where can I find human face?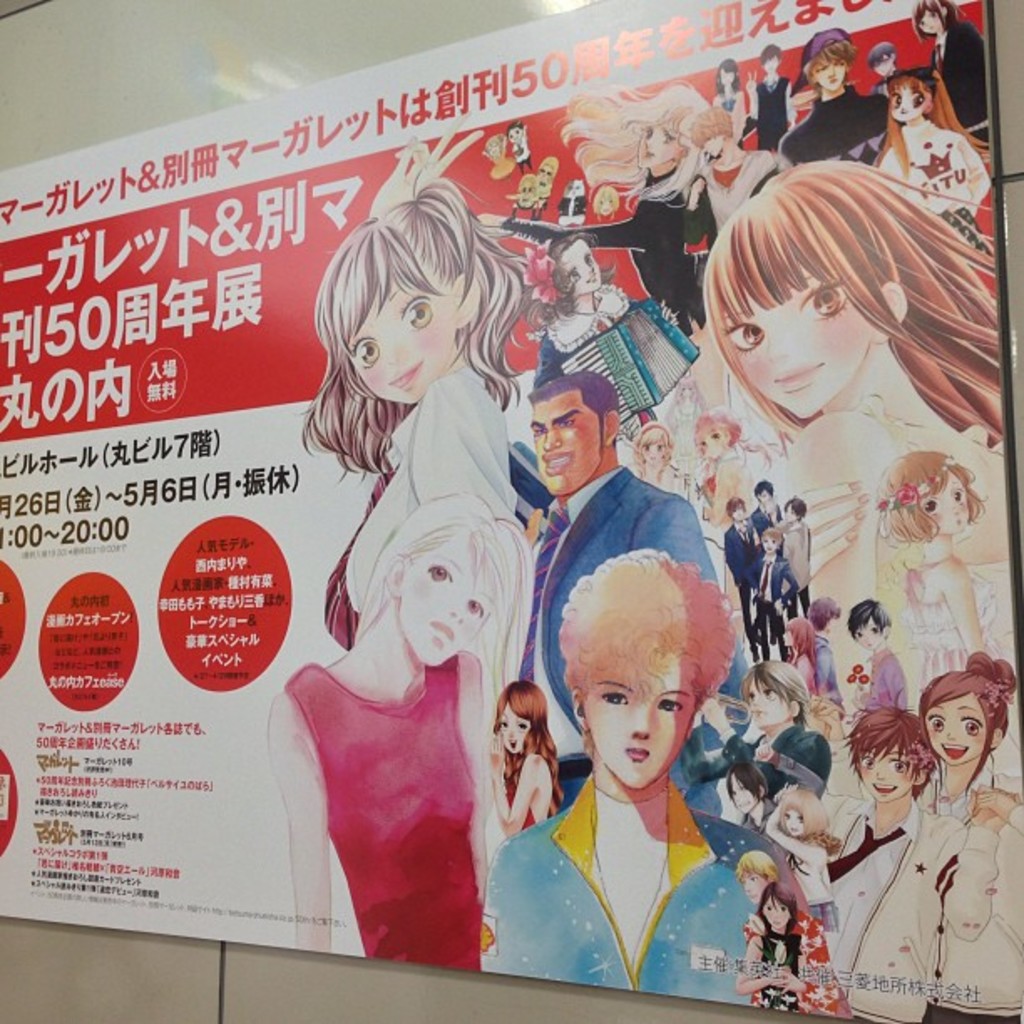
You can find it at BBox(763, 893, 796, 929).
